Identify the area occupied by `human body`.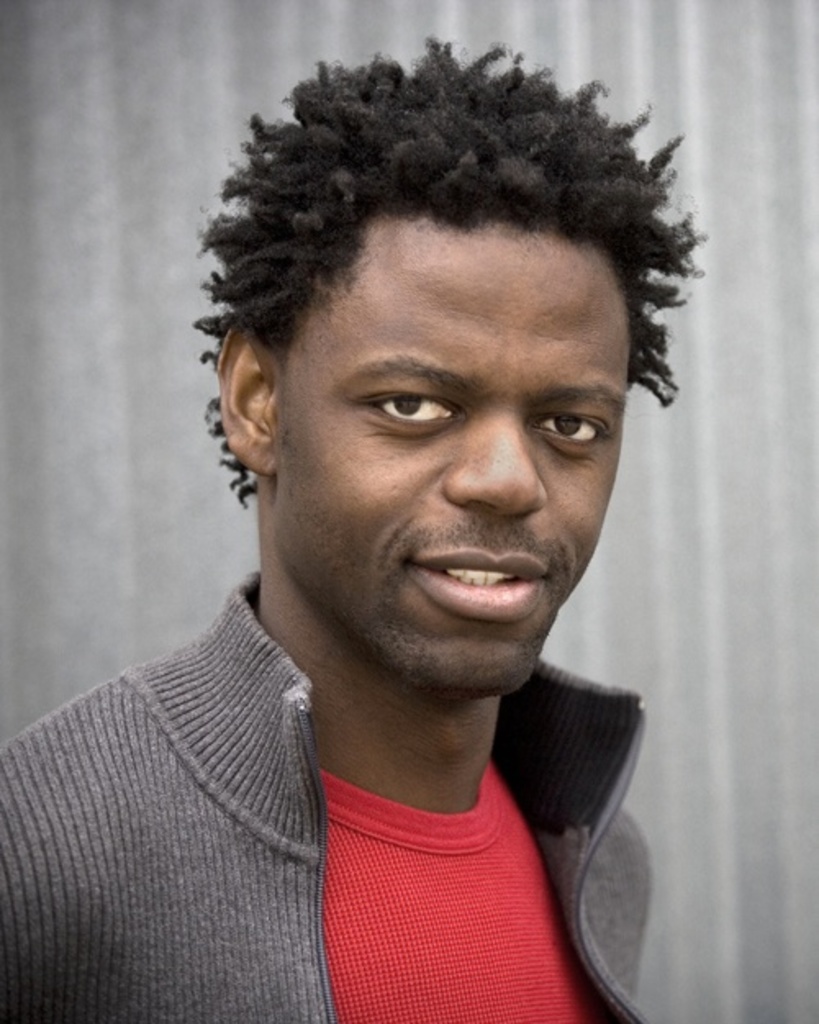
Area: x1=36, y1=136, x2=757, y2=993.
